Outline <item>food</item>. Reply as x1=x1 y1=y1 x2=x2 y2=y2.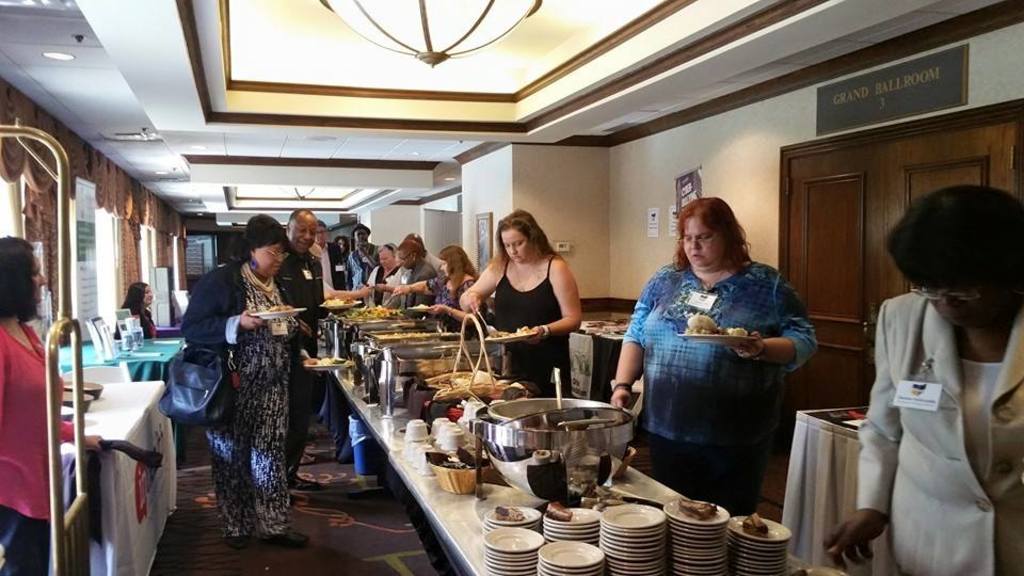
x1=269 y1=301 x2=297 y2=313.
